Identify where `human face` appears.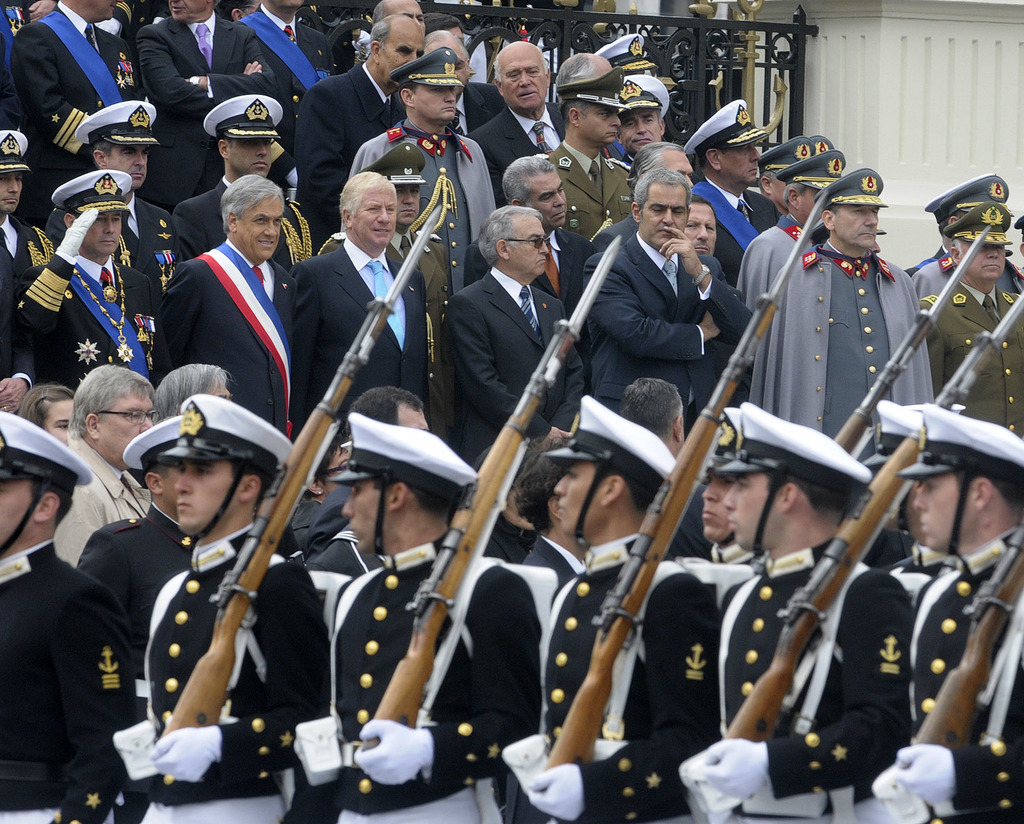
Appears at [x1=85, y1=209, x2=123, y2=258].
